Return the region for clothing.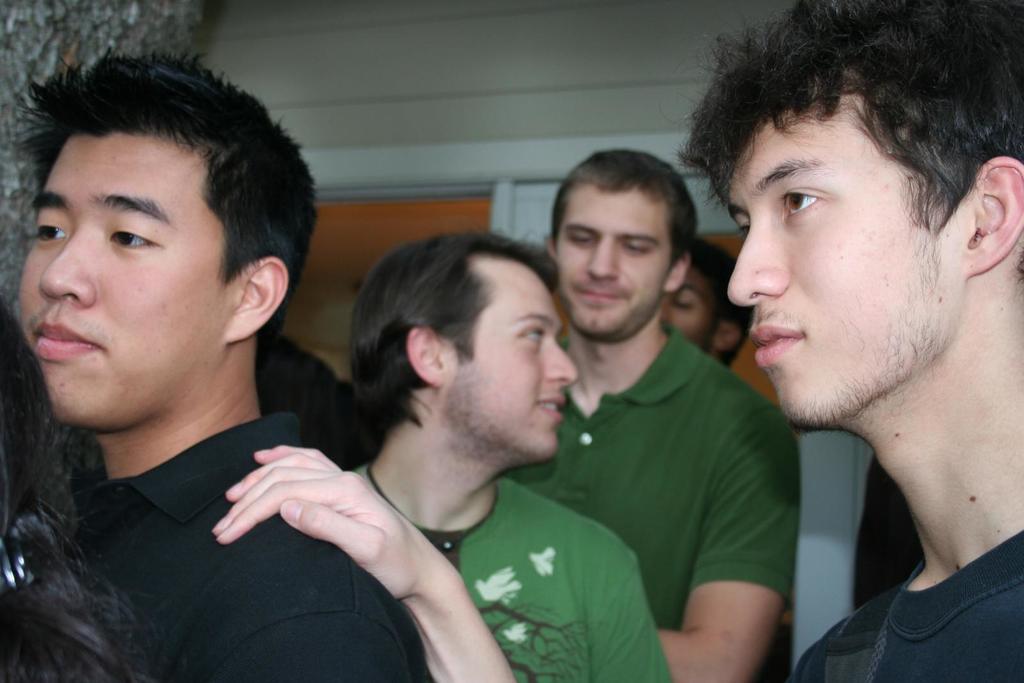
pyautogui.locateOnScreen(266, 323, 358, 467).
